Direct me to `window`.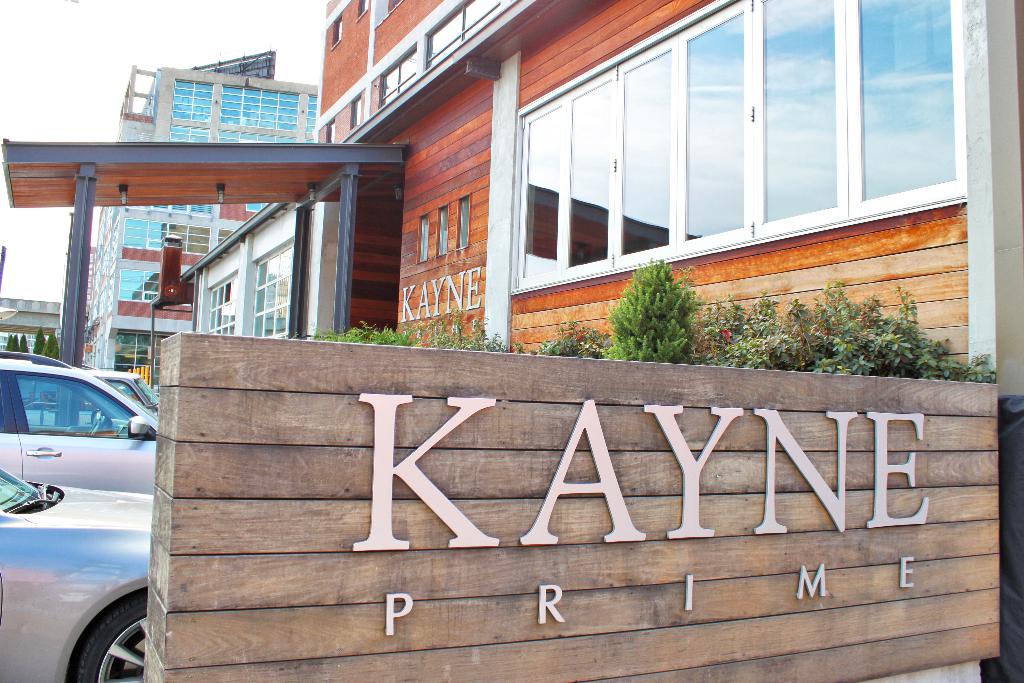
Direction: <box>164,219,214,253</box>.
